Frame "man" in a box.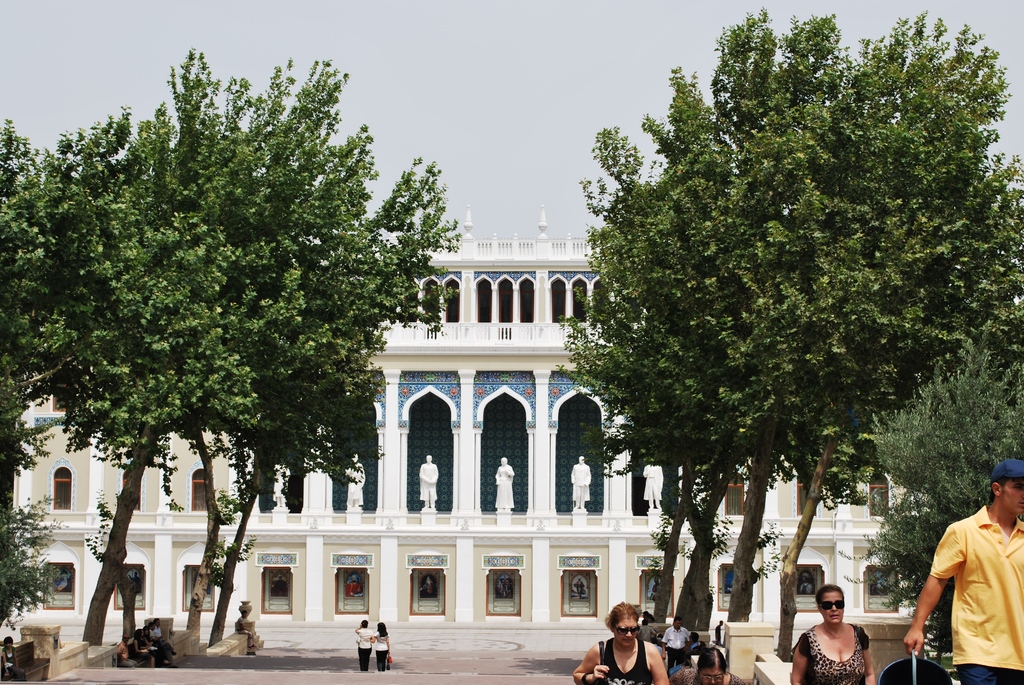
bbox(918, 478, 1023, 684).
